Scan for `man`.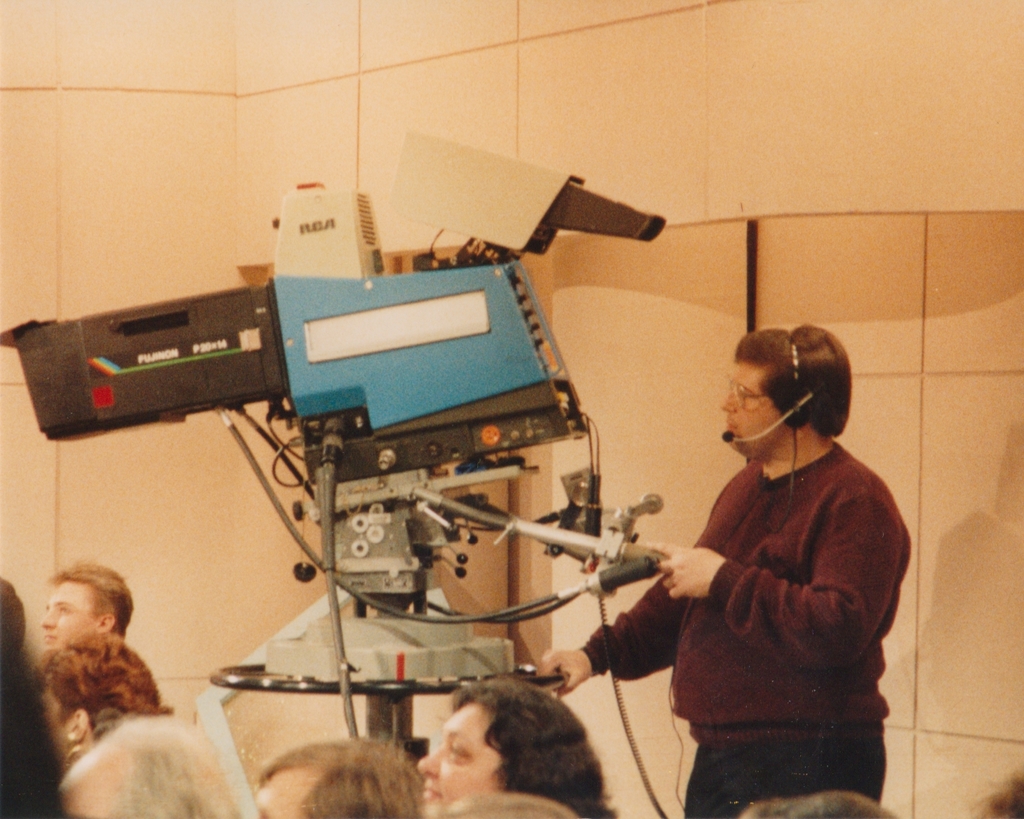
Scan result: 36, 559, 132, 654.
